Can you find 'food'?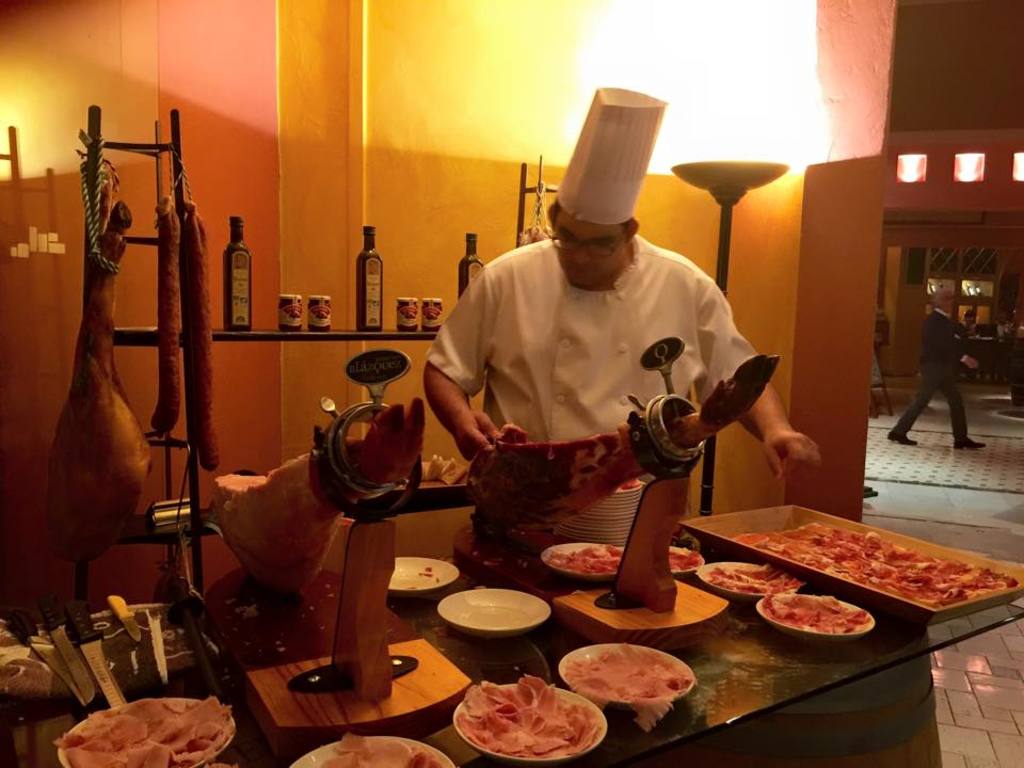
Yes, bounding box: 578:654:693:735.
